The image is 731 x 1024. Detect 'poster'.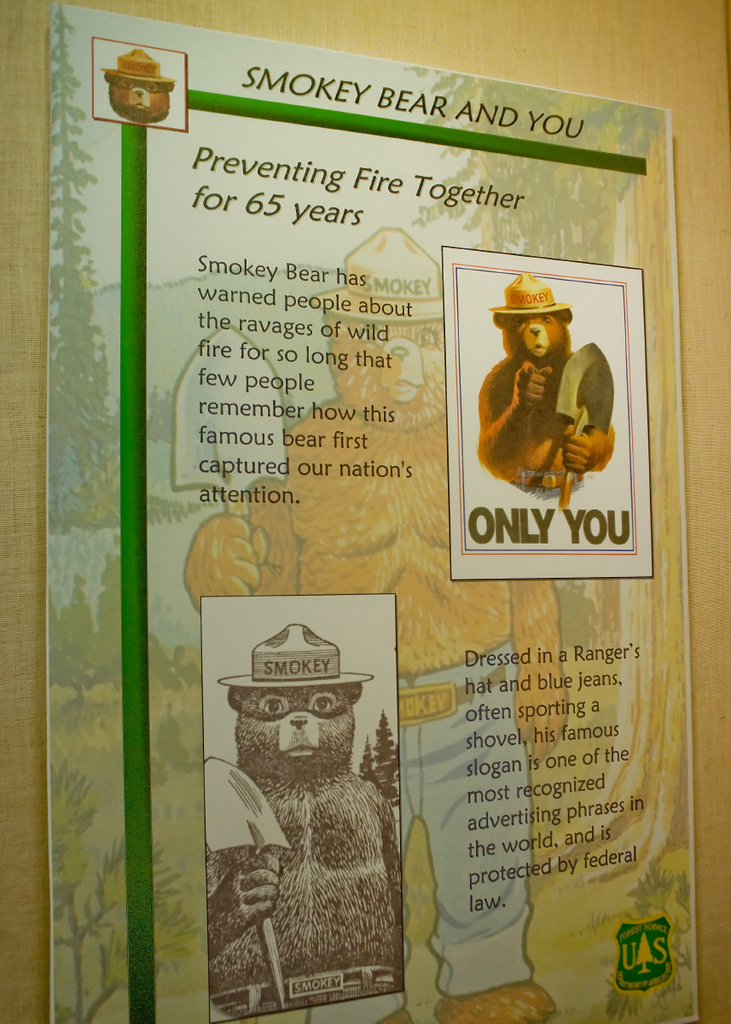
Detection: bbox=[45, 8, 708, 1023].
